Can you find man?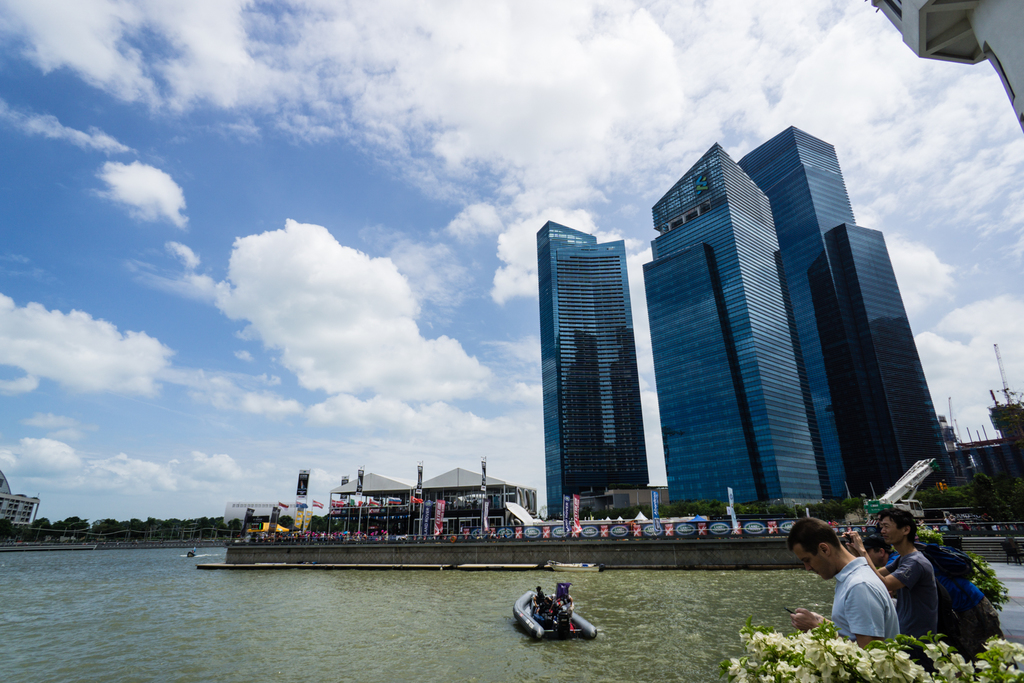
Yes, bounding box: bbox(862, 537, 1000, 659).
